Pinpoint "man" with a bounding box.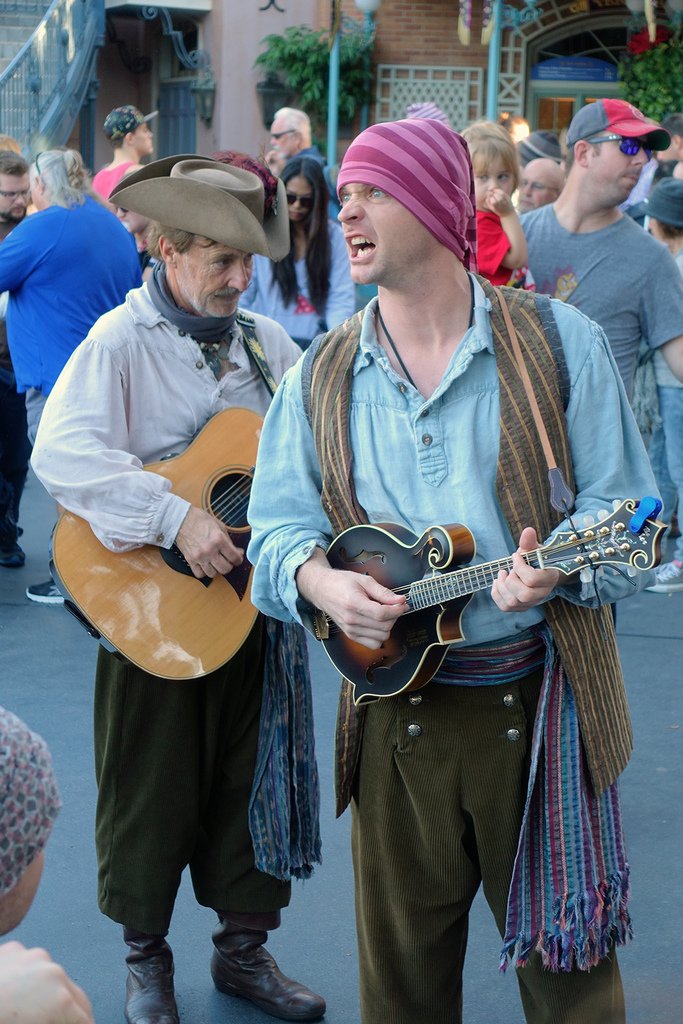
region(522, 154, 564, 214).
